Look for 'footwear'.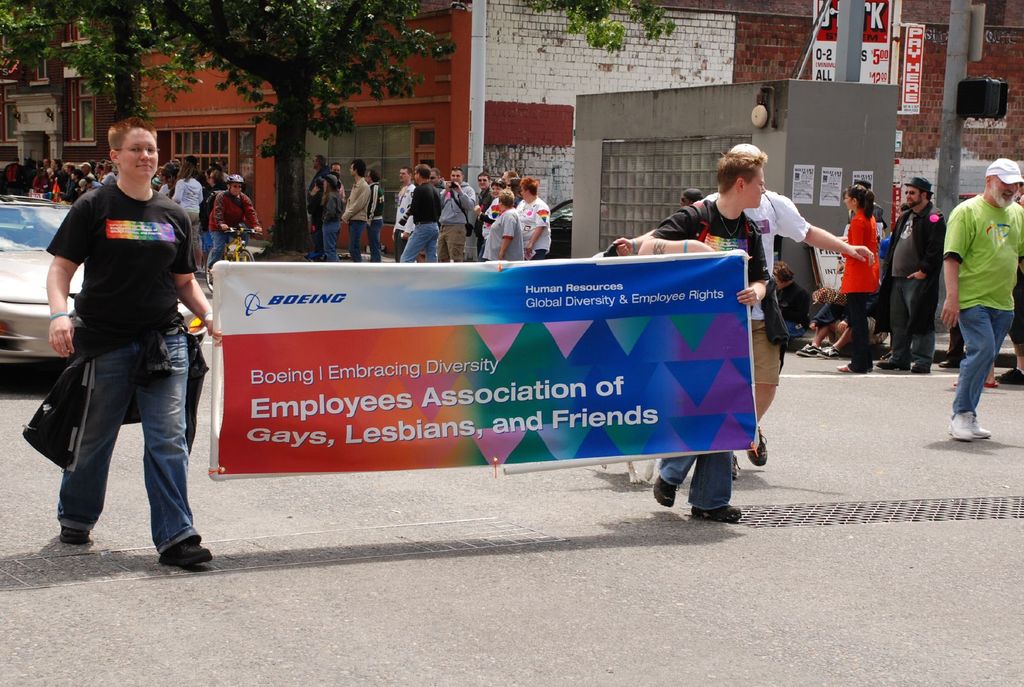
Found: <box>159,532,214,566</box>.
